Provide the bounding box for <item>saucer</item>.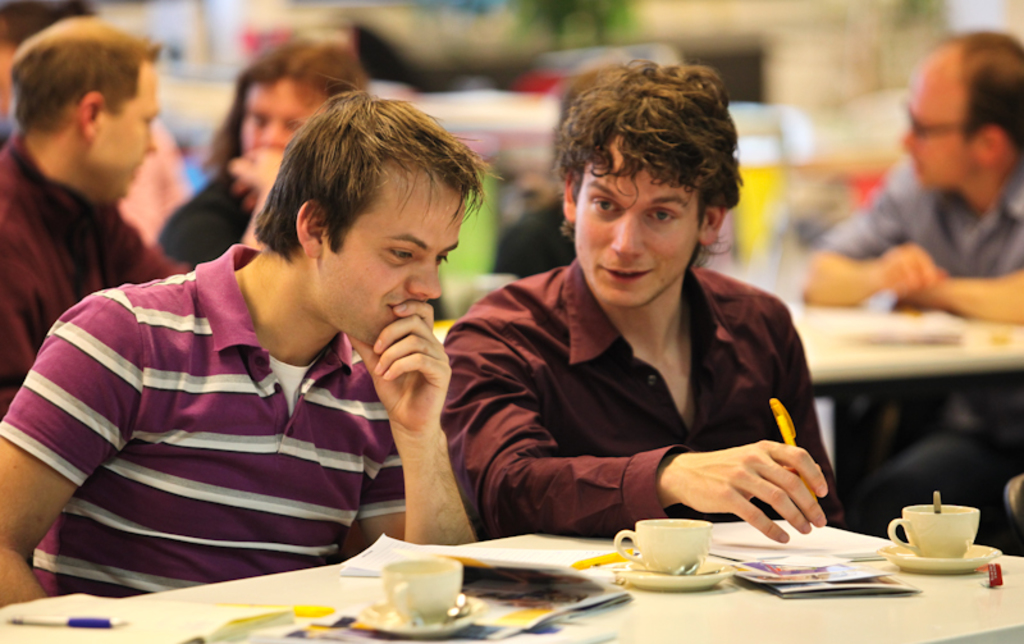
{"left": 357, "top": 594, "right": 489, "bottom": 639}.
